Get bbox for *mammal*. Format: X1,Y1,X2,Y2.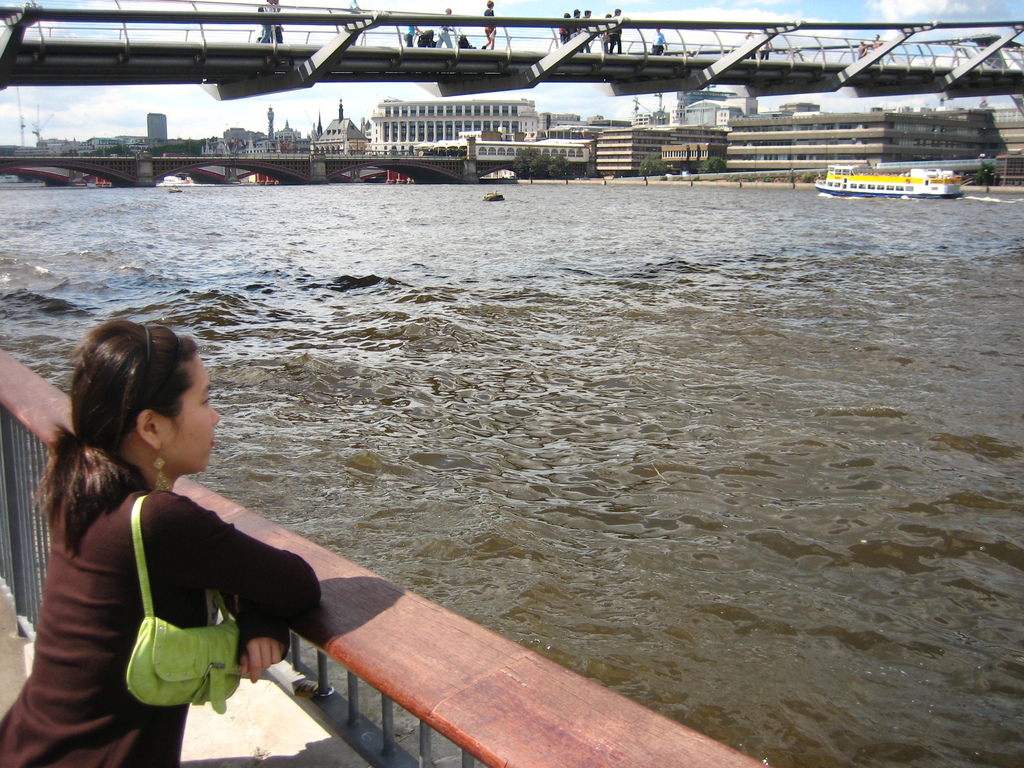
854,40,868,59.
